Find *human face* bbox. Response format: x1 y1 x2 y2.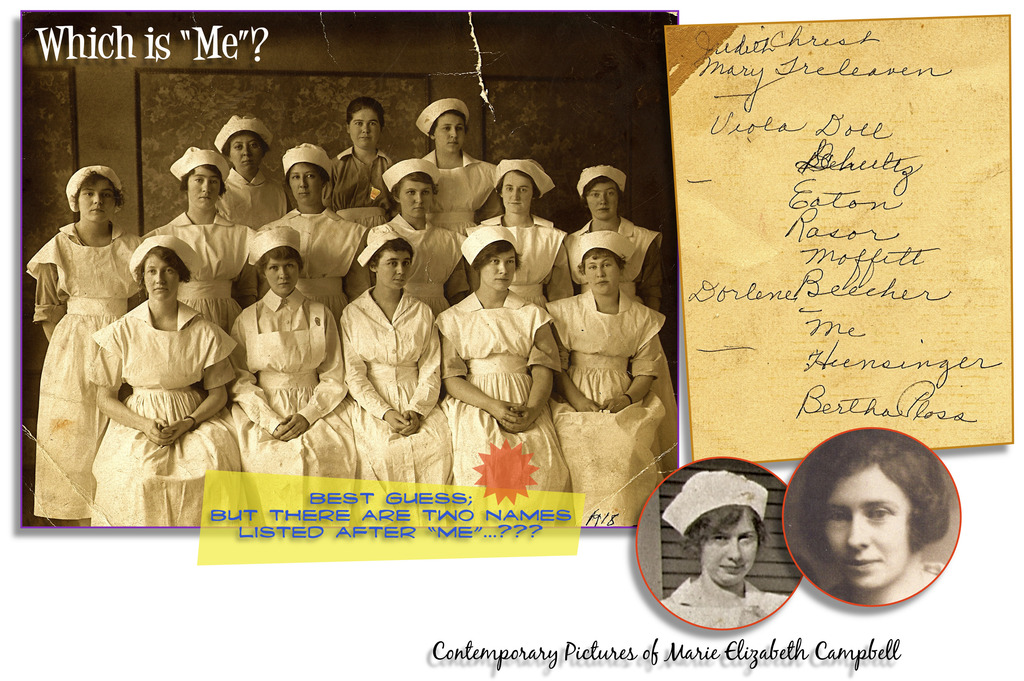
291 165 323 208.
